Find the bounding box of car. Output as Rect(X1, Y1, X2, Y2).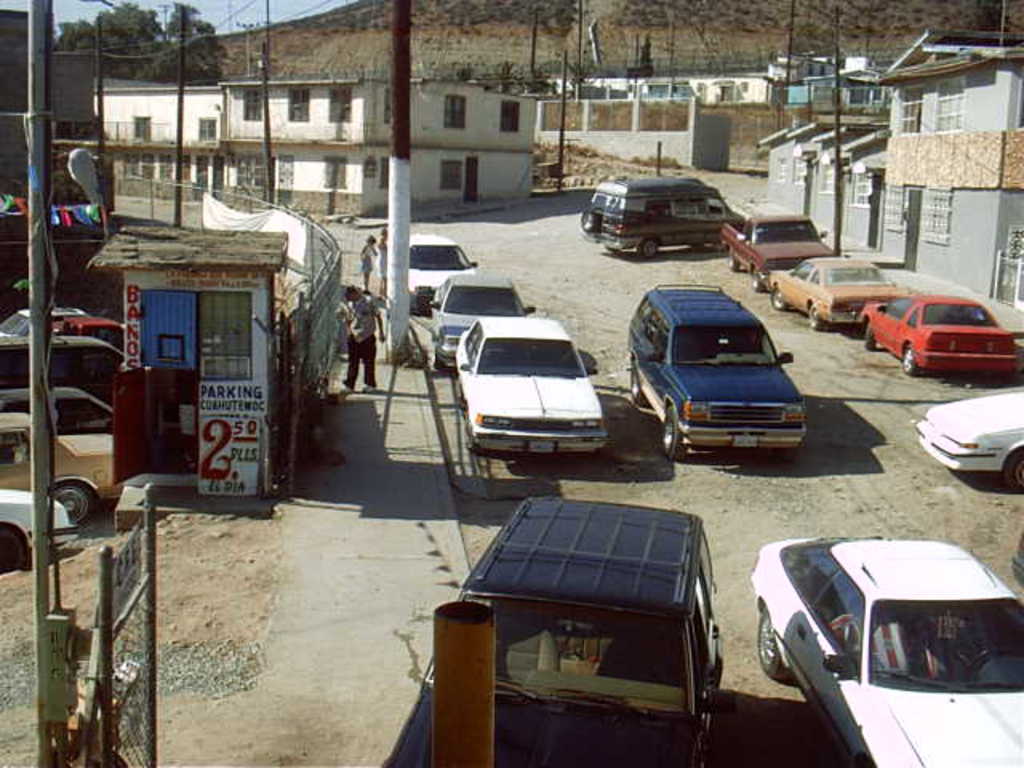
Rect(754, 533, 1022, 766).
